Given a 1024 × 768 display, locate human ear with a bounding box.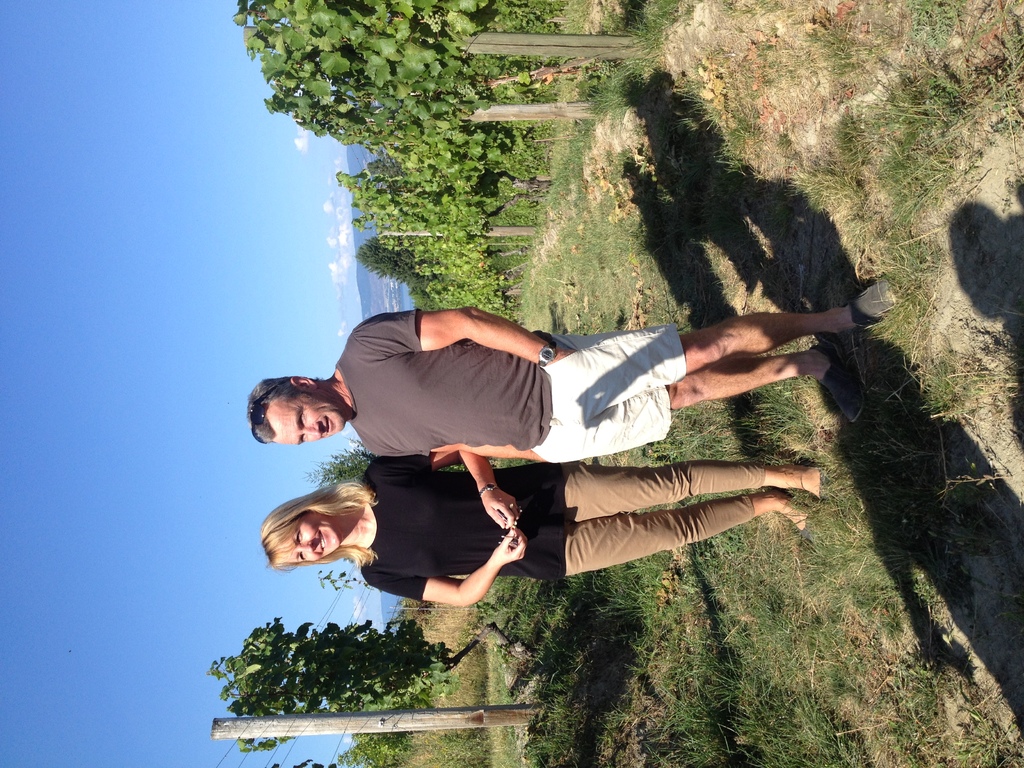
Located: [291,373,318,387].
